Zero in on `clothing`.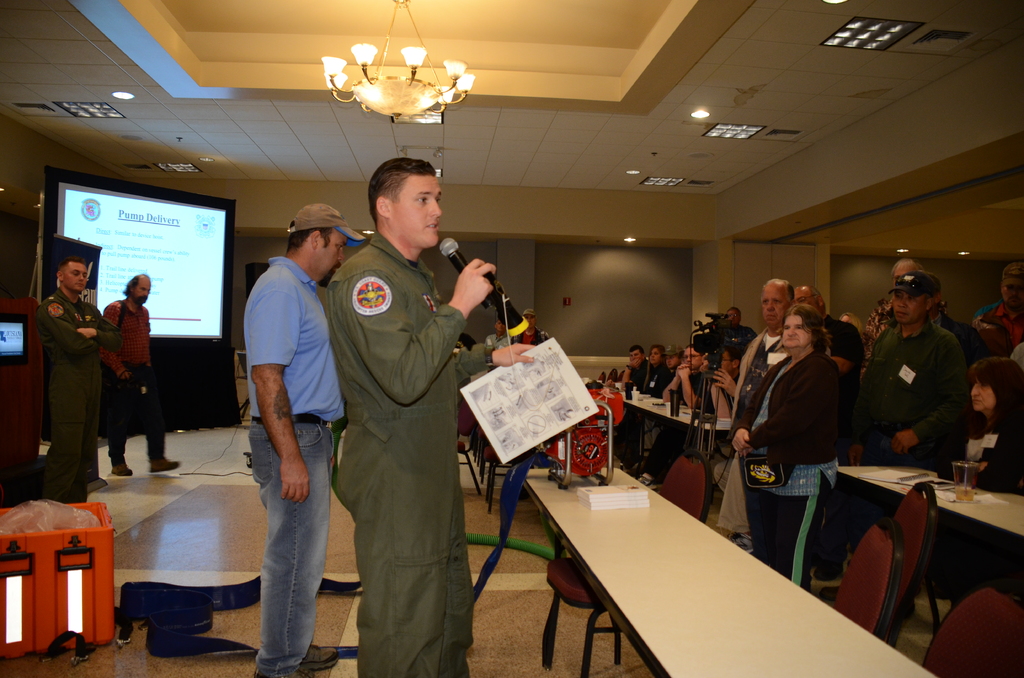
Zeroed in: region(636, 362, 681, 408).
